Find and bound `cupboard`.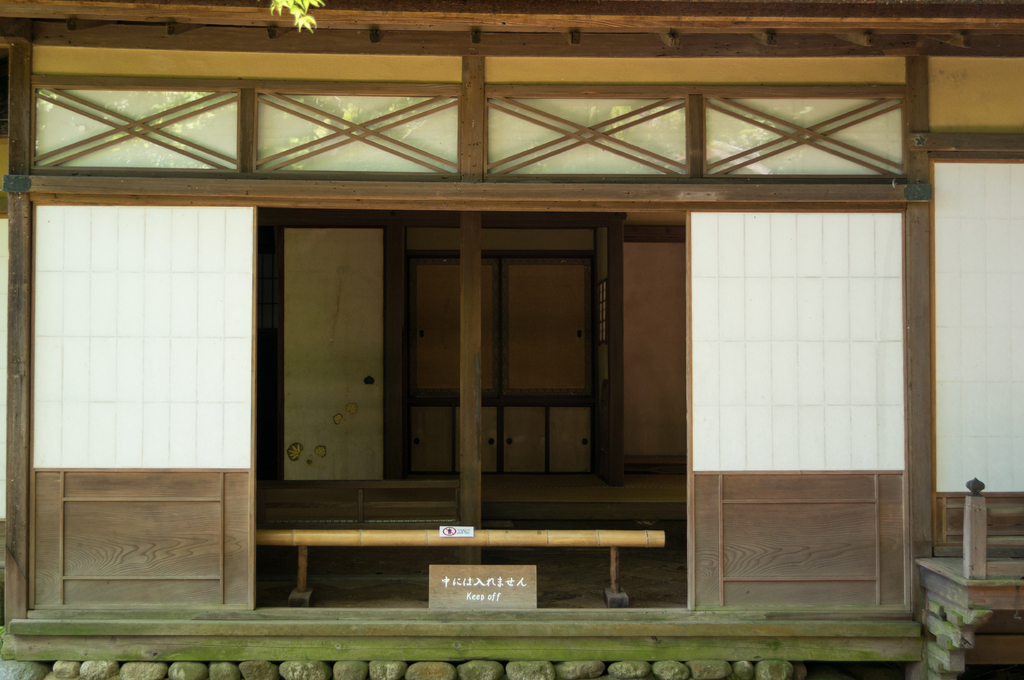
Bound: (259,210,624,485).
